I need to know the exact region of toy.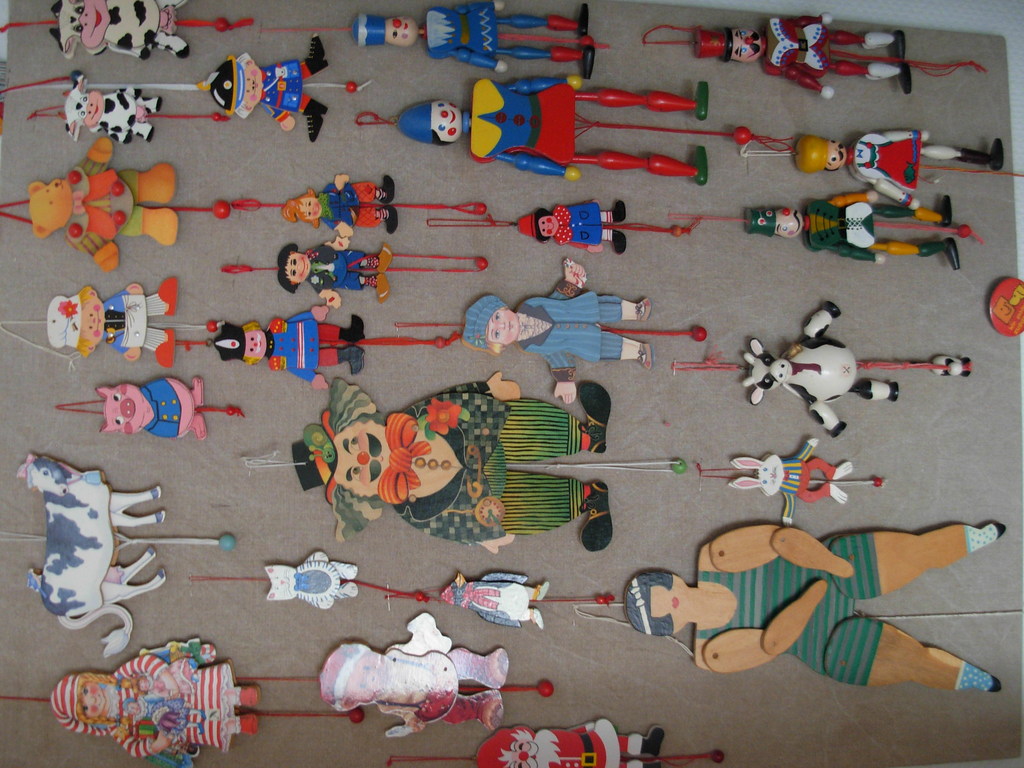
Region: region(59, 77, 169, 148).
